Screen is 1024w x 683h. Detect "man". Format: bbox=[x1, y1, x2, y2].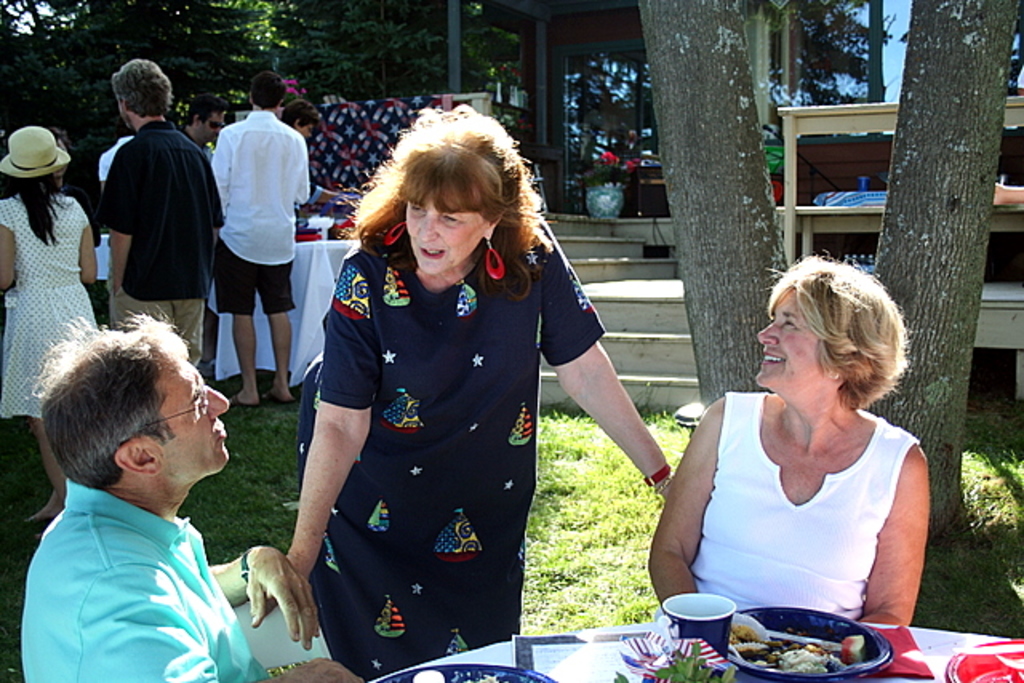
bbox=[184, 94, 229, 152].
